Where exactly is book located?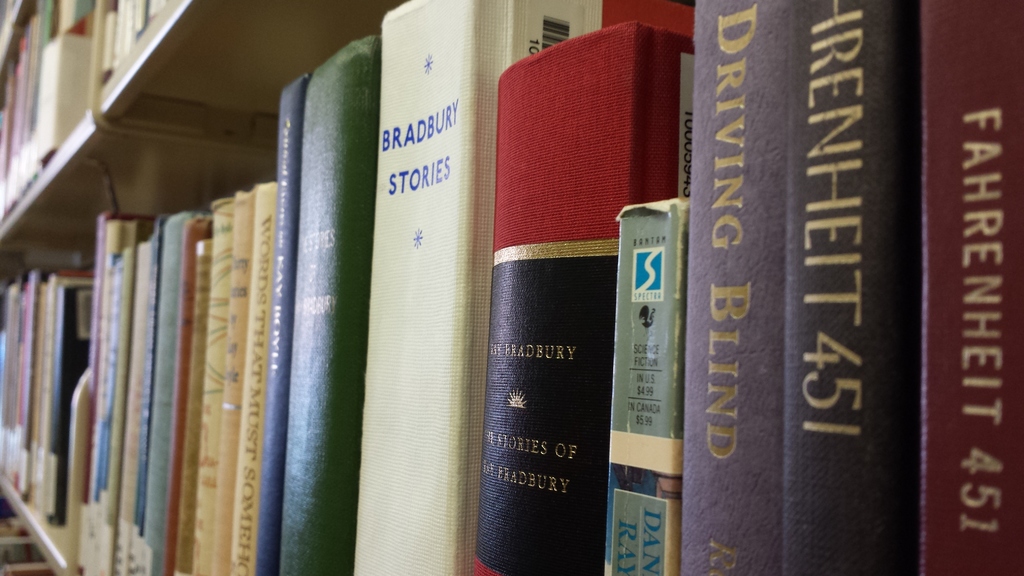
Its bounding box is l=897, t=0, r=1023, b=575.
